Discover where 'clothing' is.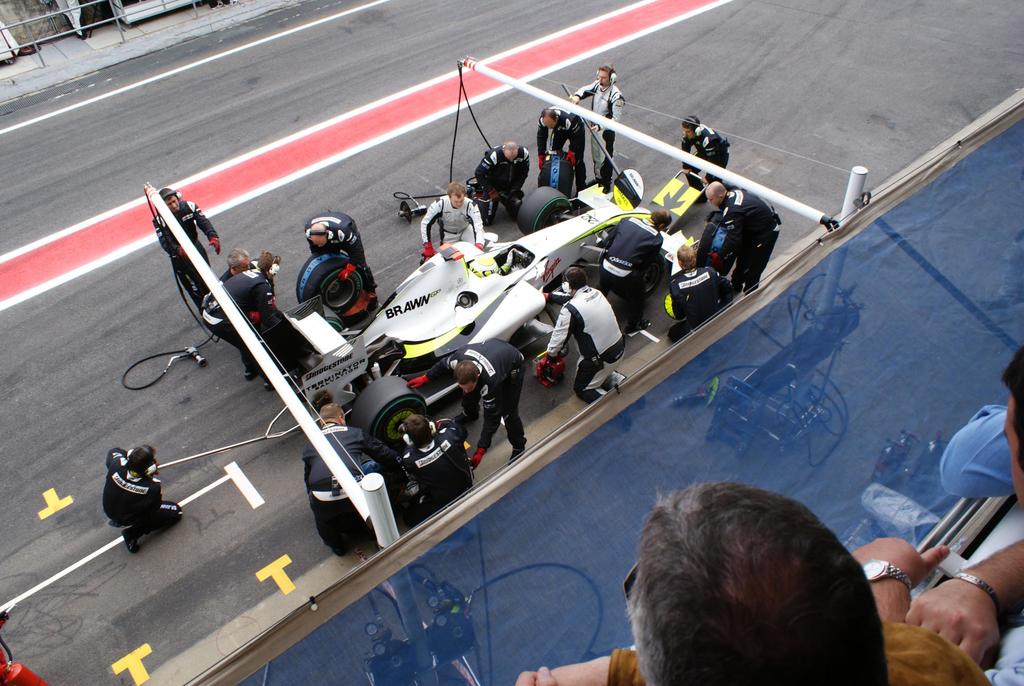
Discovered at <box>671,270,730,338</box>.
